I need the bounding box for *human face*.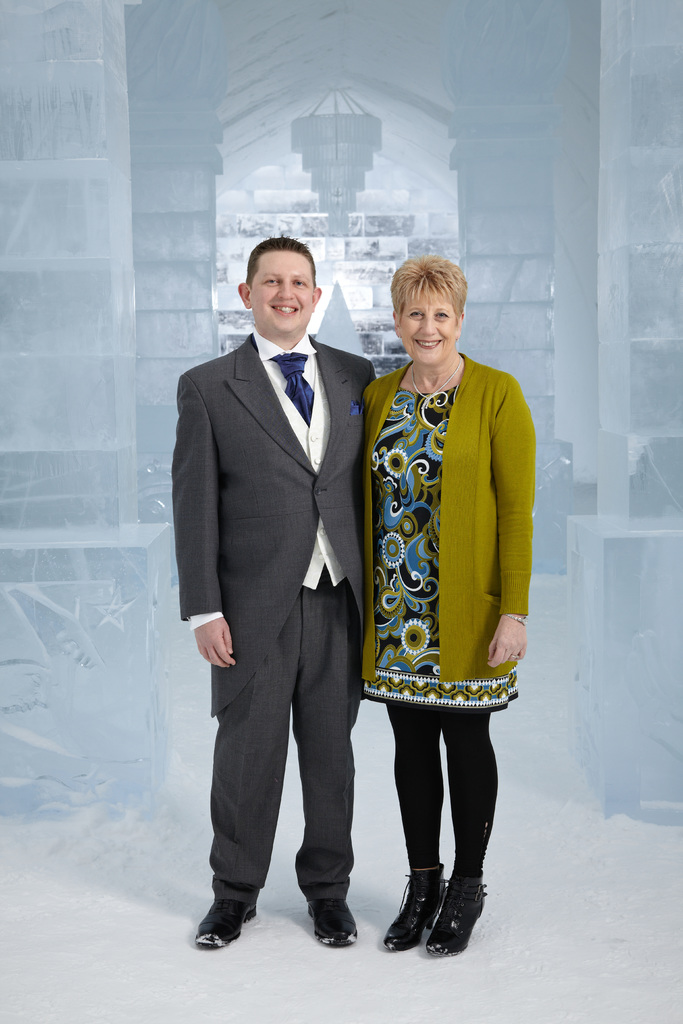
Here it is: select_region(250, 251, 317, 337).
